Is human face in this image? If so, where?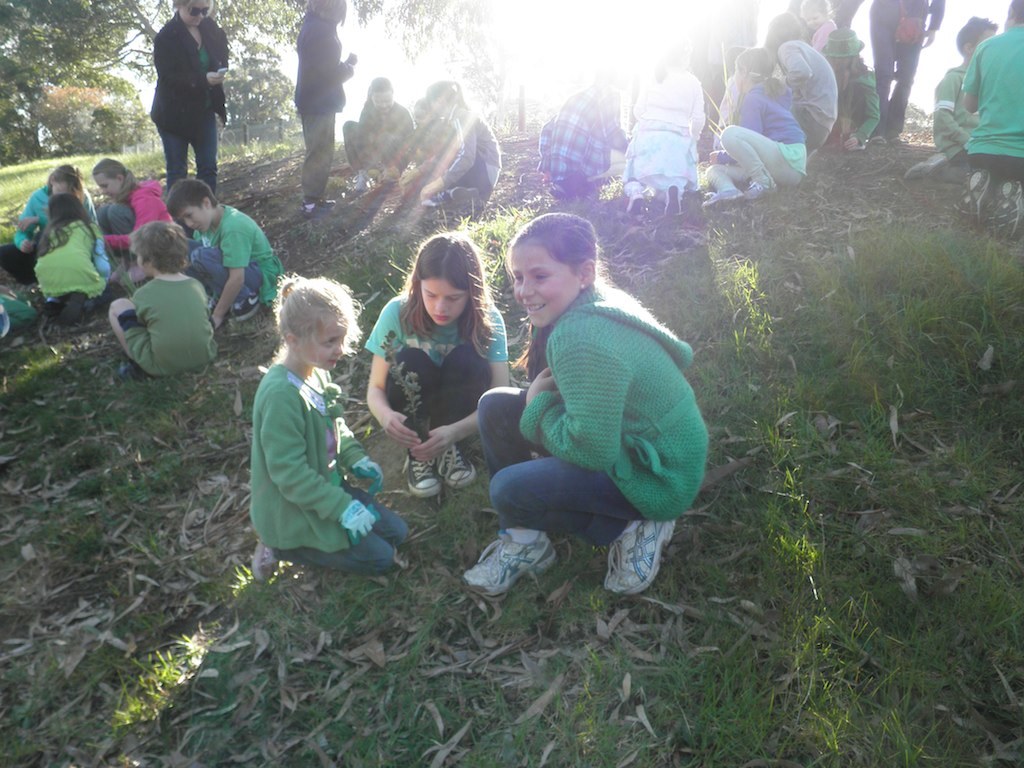
Yes, at crop(371, 88, 397, 109).
